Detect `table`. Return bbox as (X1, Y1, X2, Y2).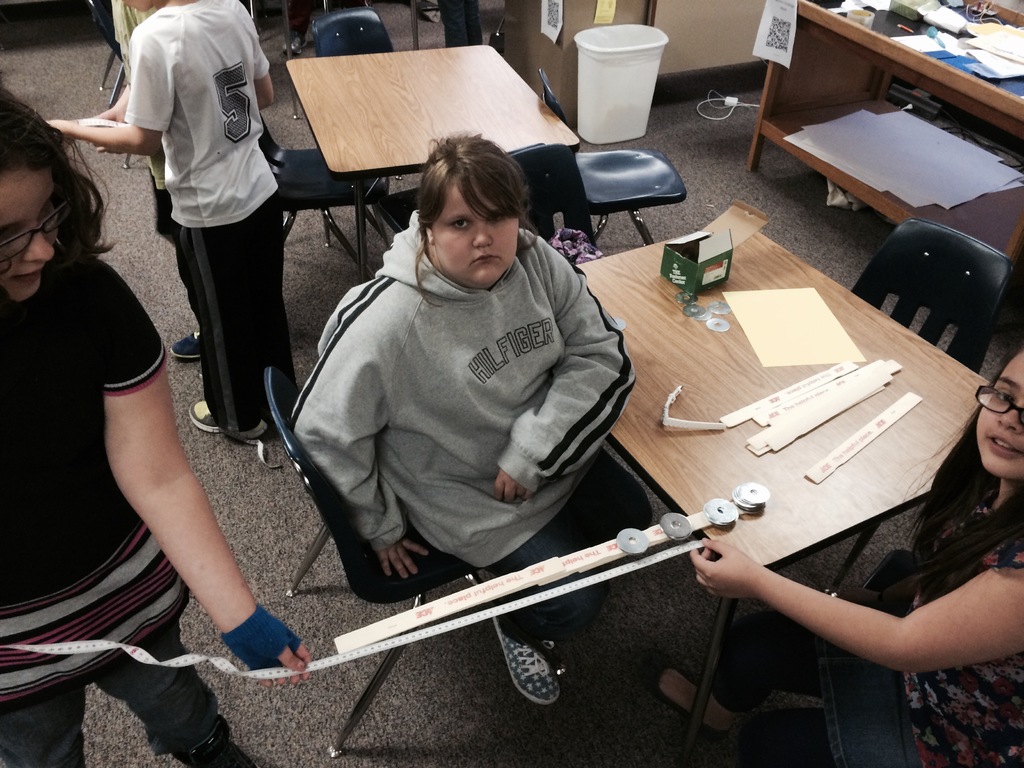
(570, 211, 999, 758).
